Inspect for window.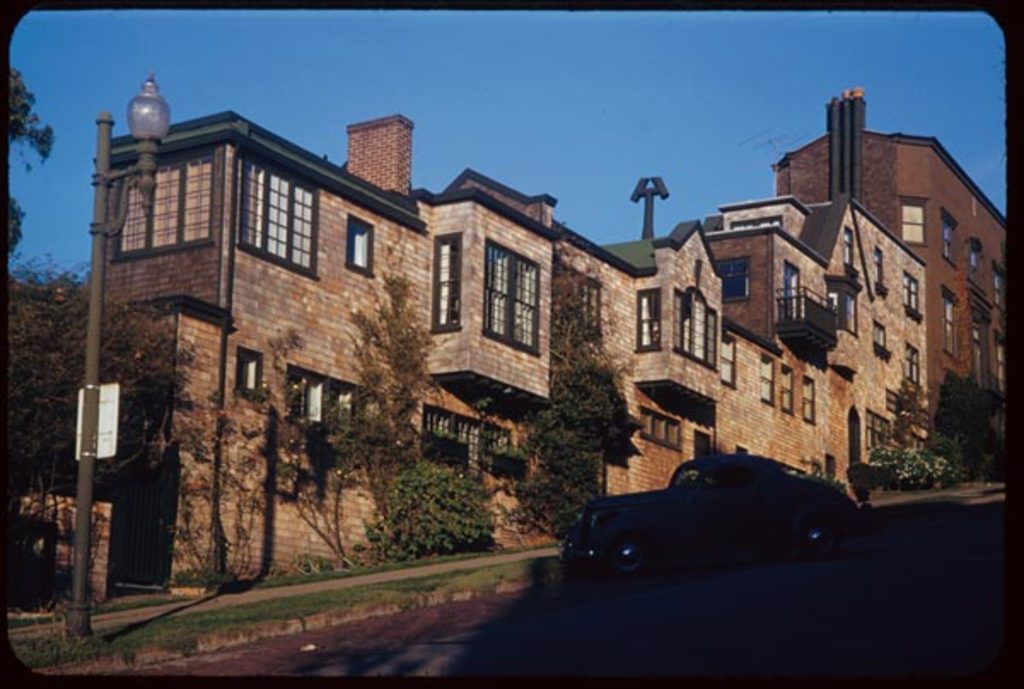
Inspection: bbox=(777, 365, 799, 416).
